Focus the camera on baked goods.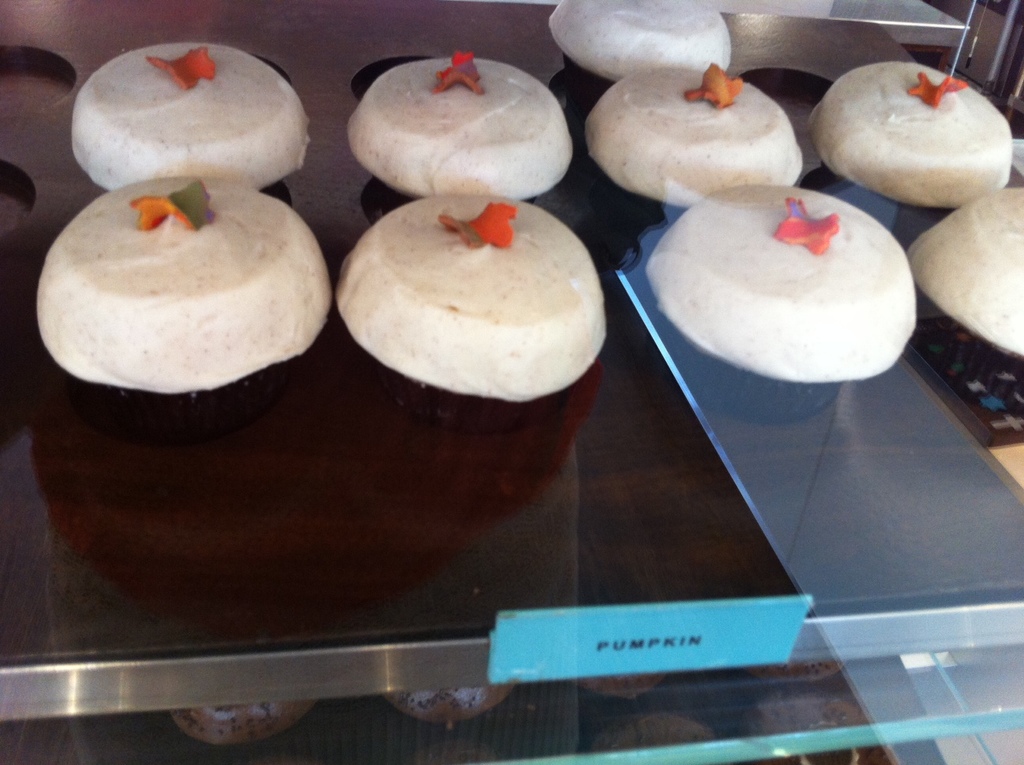
Focus region: box(549, 0, 729, 85).
